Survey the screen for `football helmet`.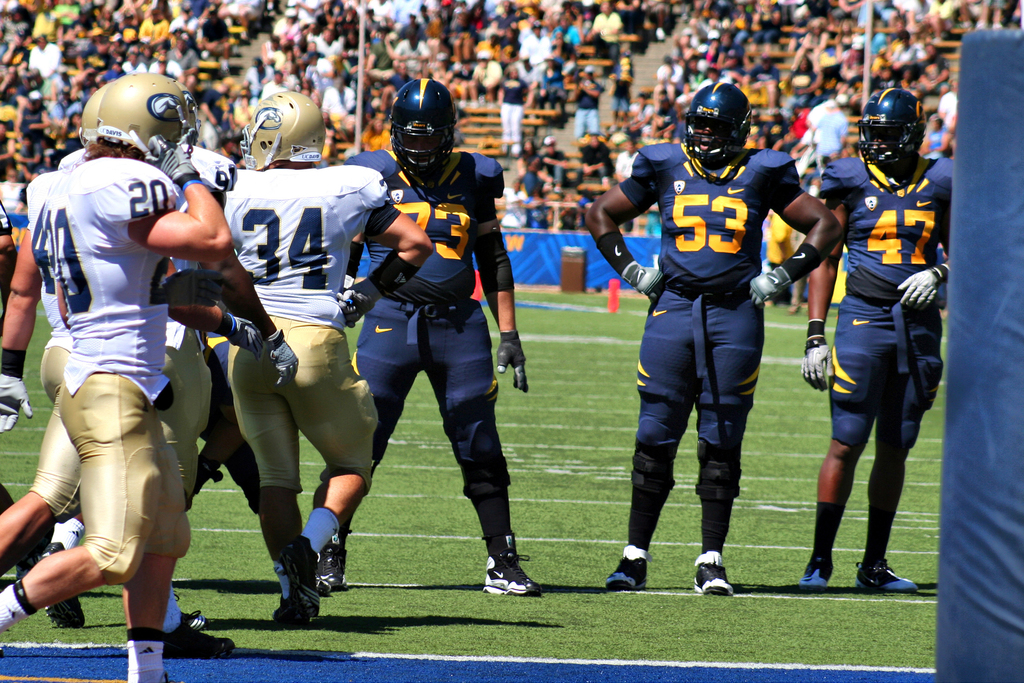
Survey found: 682:78:753:167.
